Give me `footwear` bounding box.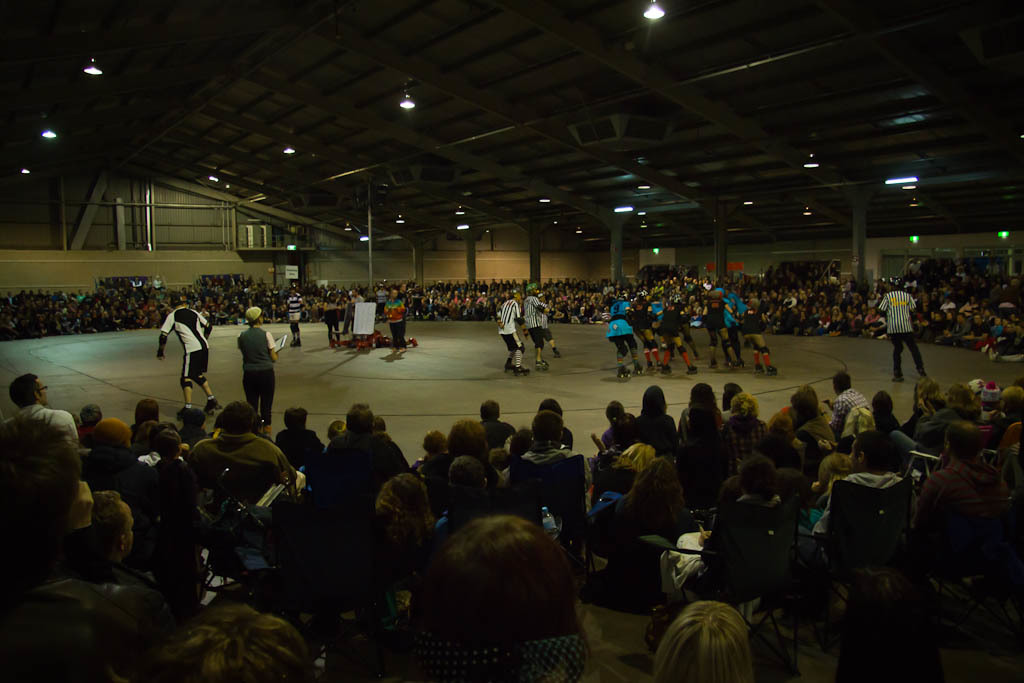
533,357,551,368.
